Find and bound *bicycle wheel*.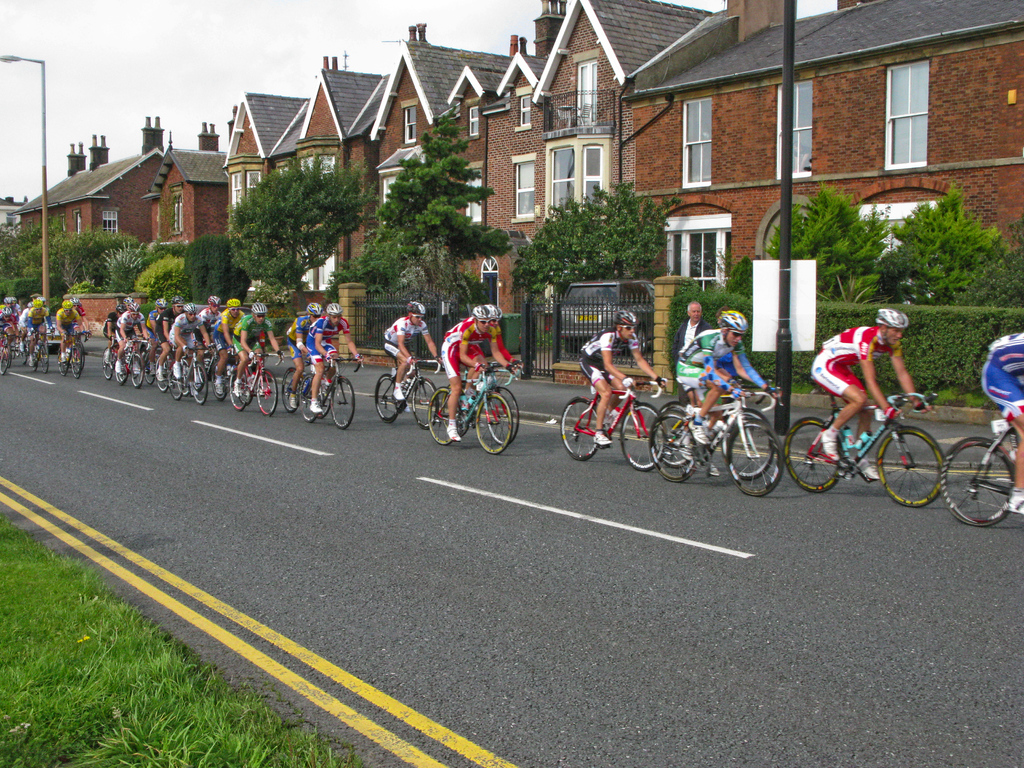
Bound: (556, 396, 604, 457).
